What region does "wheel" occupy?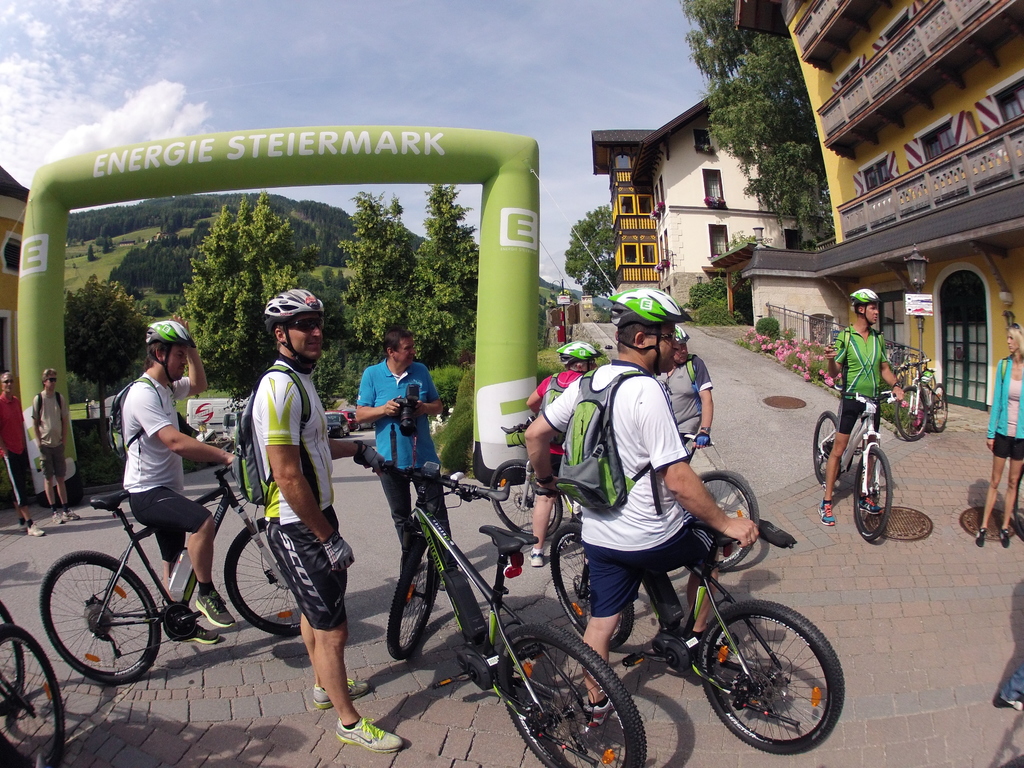
region(226, 514, 320, 634).
